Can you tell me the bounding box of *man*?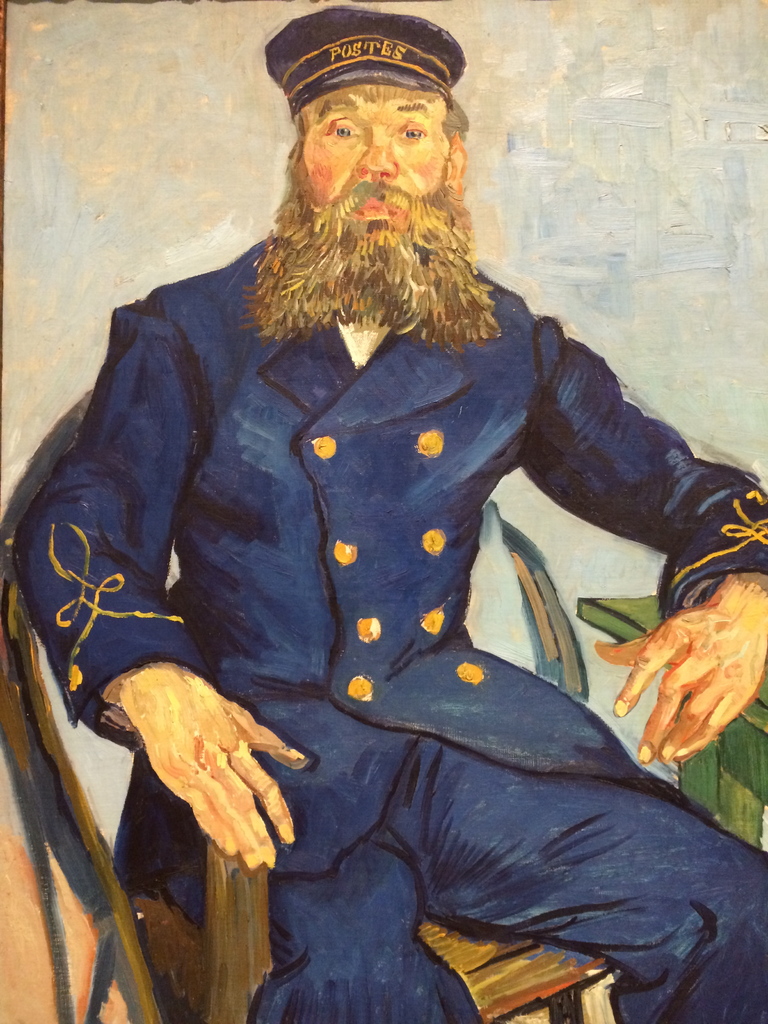
bbox(90, 52, 762, 1009).
